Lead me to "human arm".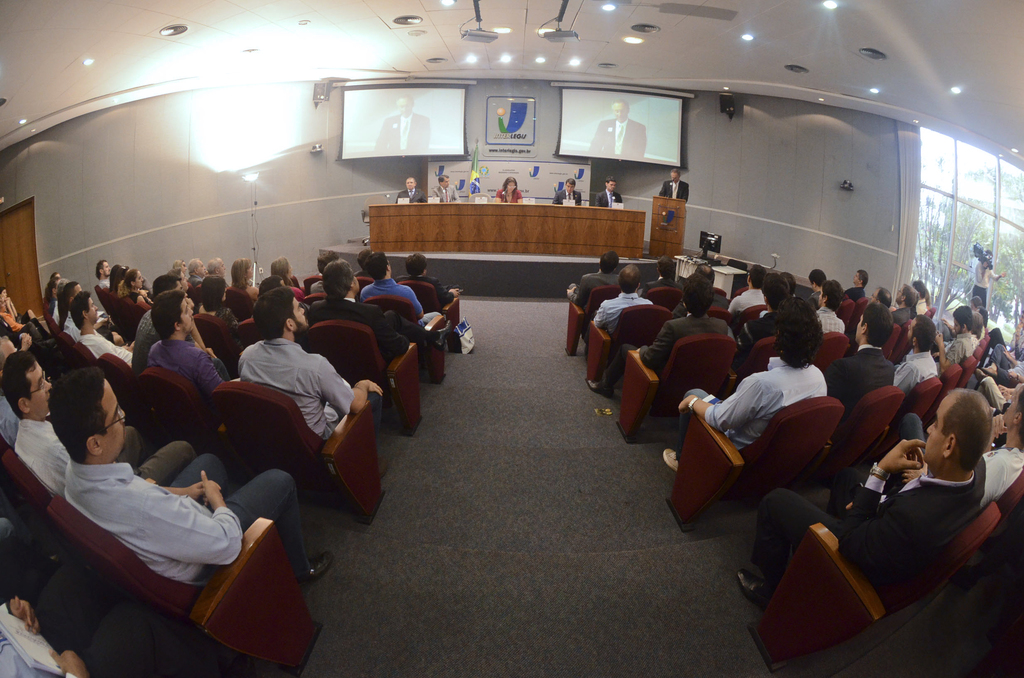
Lead to x1=93 y1=334 x2=136 y2=372.
